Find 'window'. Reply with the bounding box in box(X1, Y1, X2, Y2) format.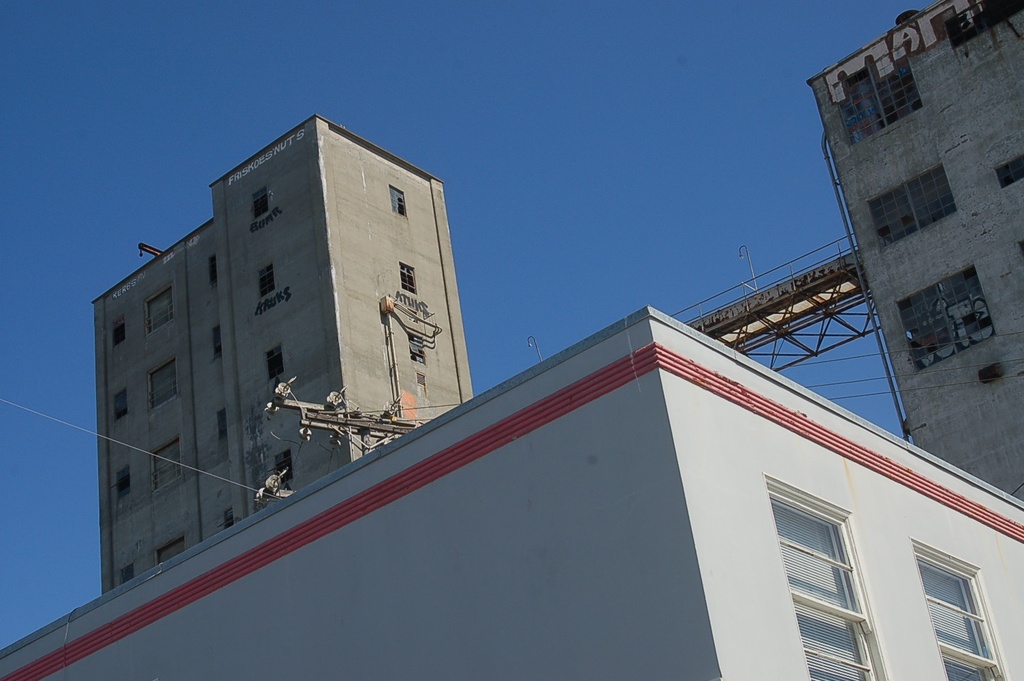
box(157, 534, 185, 562).
